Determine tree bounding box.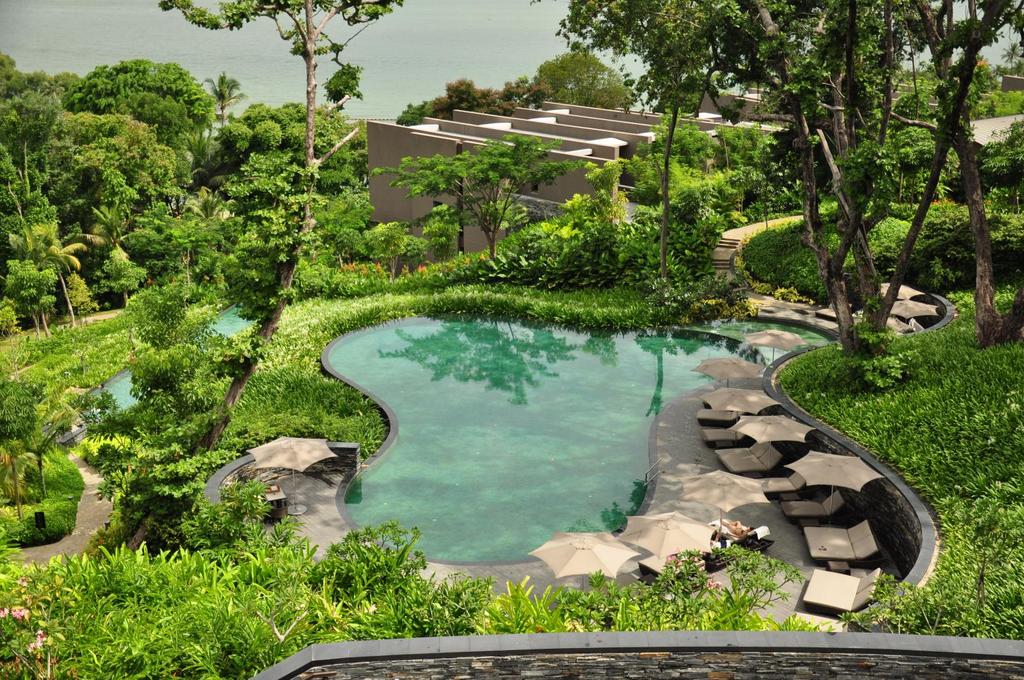
Determined: <box>49,118,169,222</box>.
